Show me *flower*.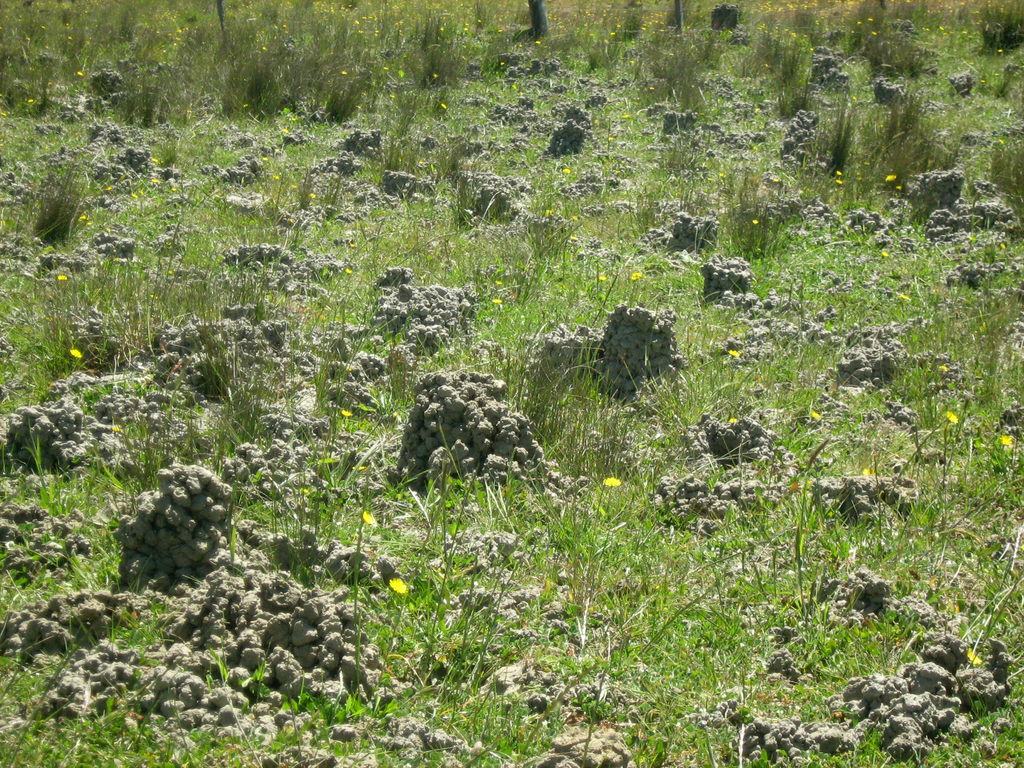
*flower* is here: locate(885, 175, 898, 182).
